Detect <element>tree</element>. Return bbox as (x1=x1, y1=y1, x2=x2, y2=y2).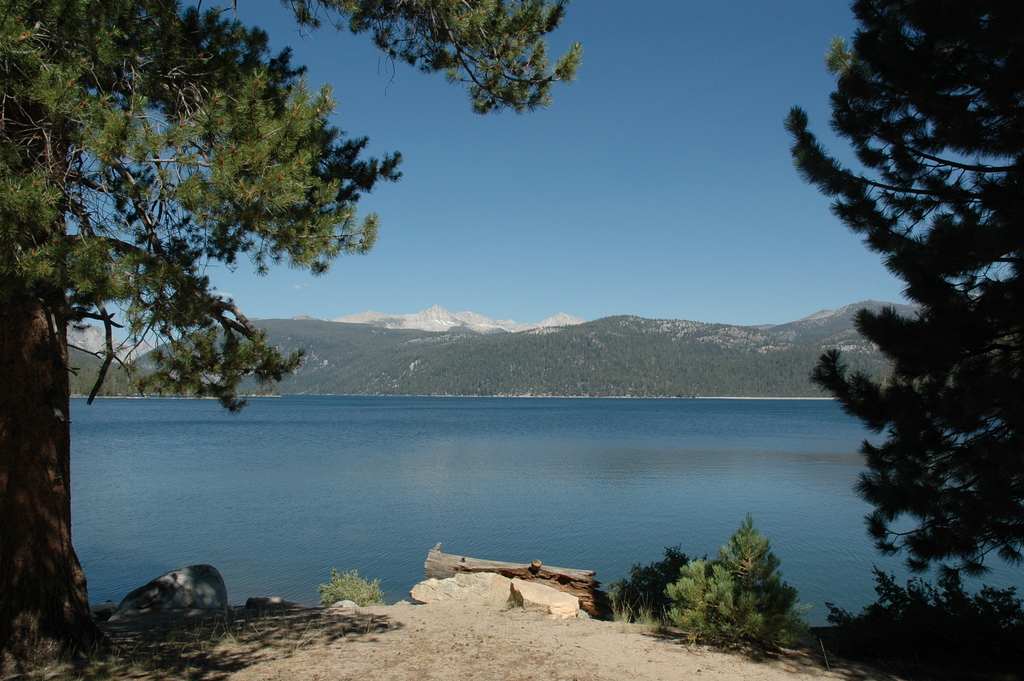
(x1=1, y1=0, x2=588, y2=643).
